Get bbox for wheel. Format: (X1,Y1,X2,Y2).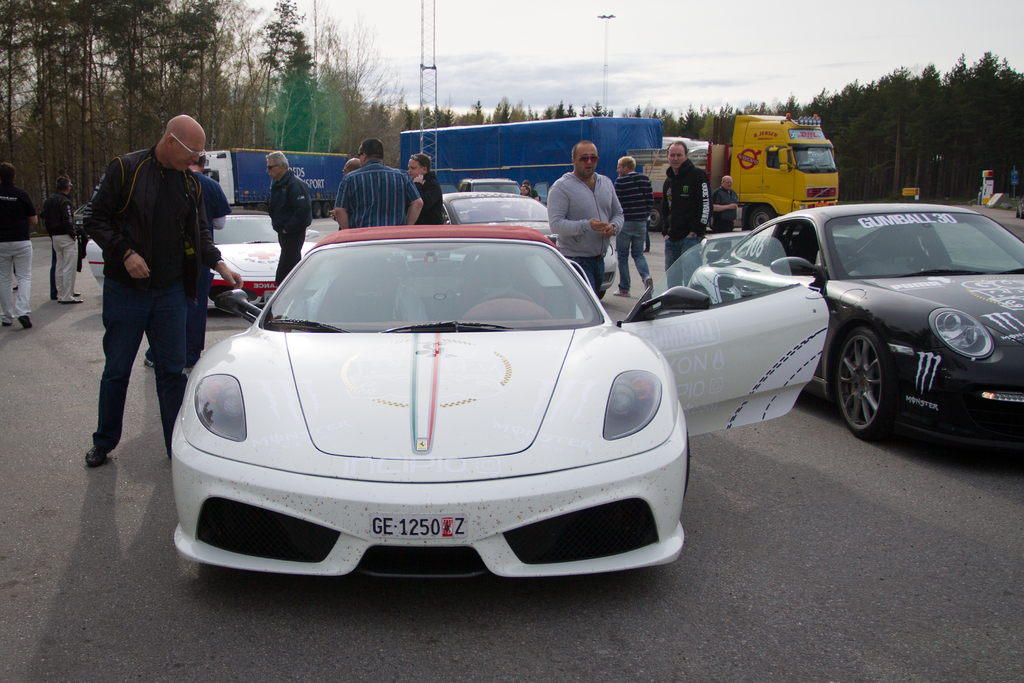
(1015,208,1021,217).
